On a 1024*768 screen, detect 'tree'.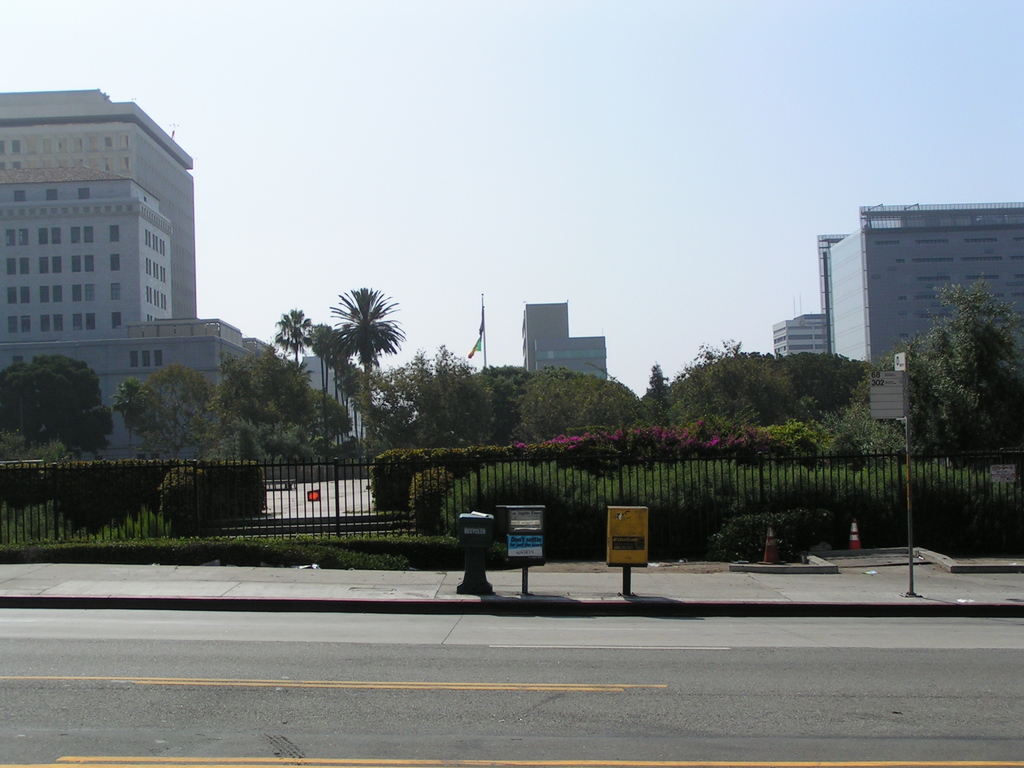
{"left": 643, "top": 357, "right": 682, "bottom": 431}.
